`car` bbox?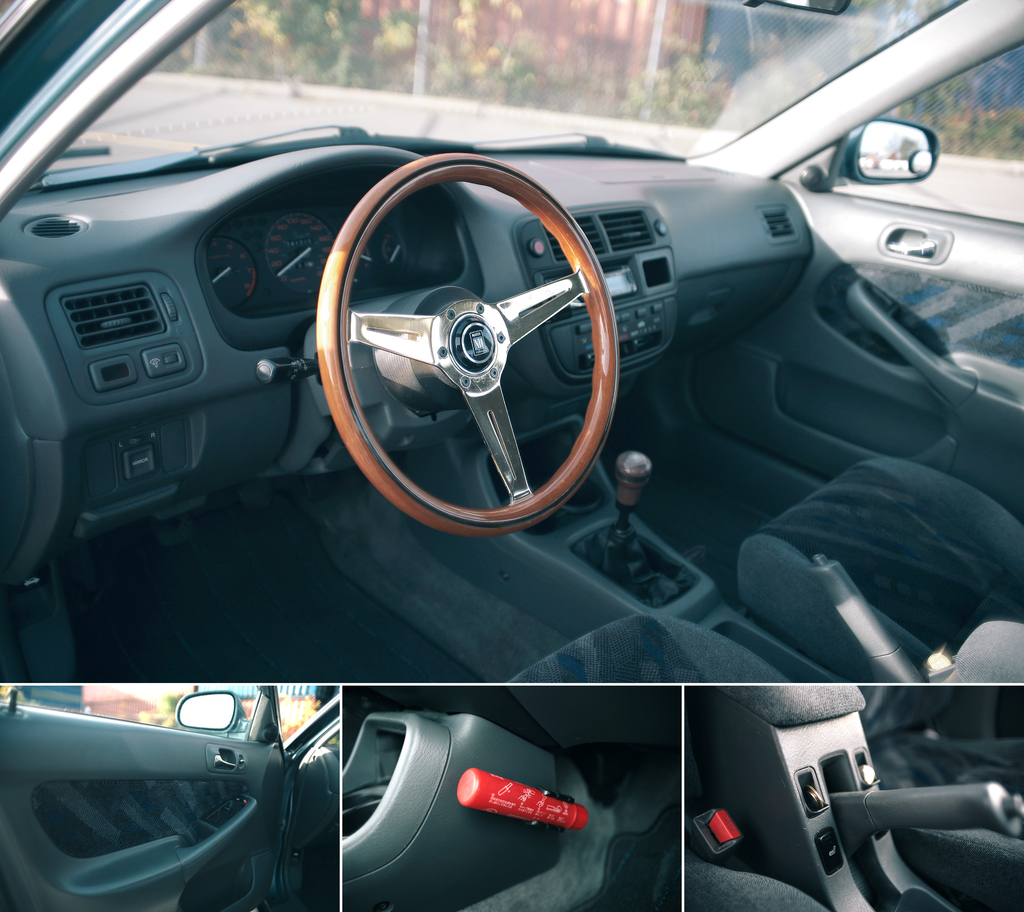
select_region(0, 0, 1023, 684)
